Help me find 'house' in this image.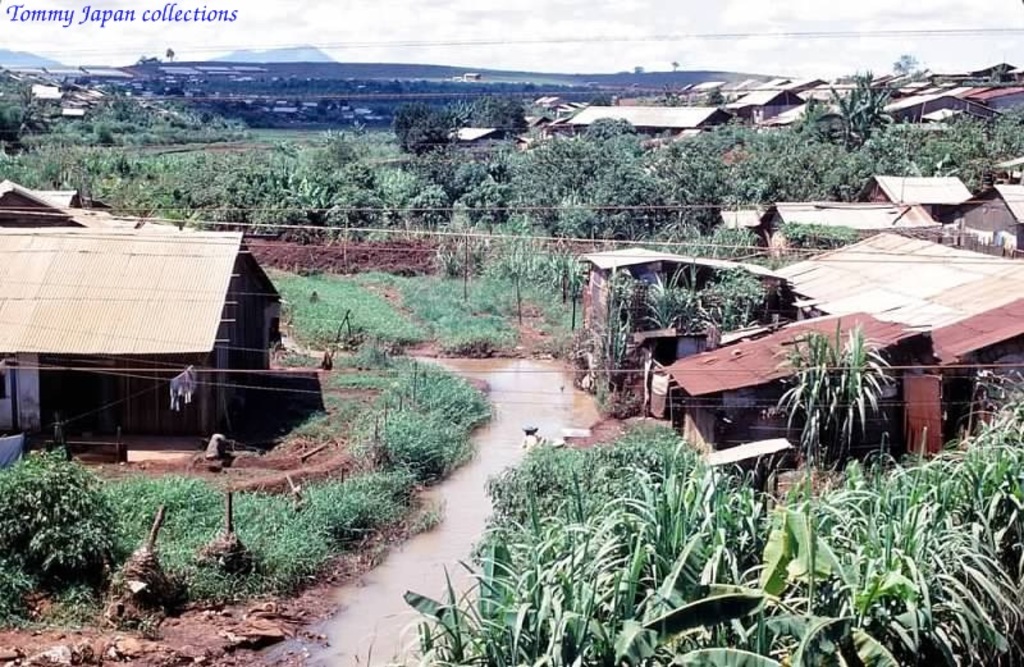
Found it: {"x1": 755, "y1": 227, "x2": 1023, "y2": 435}.
